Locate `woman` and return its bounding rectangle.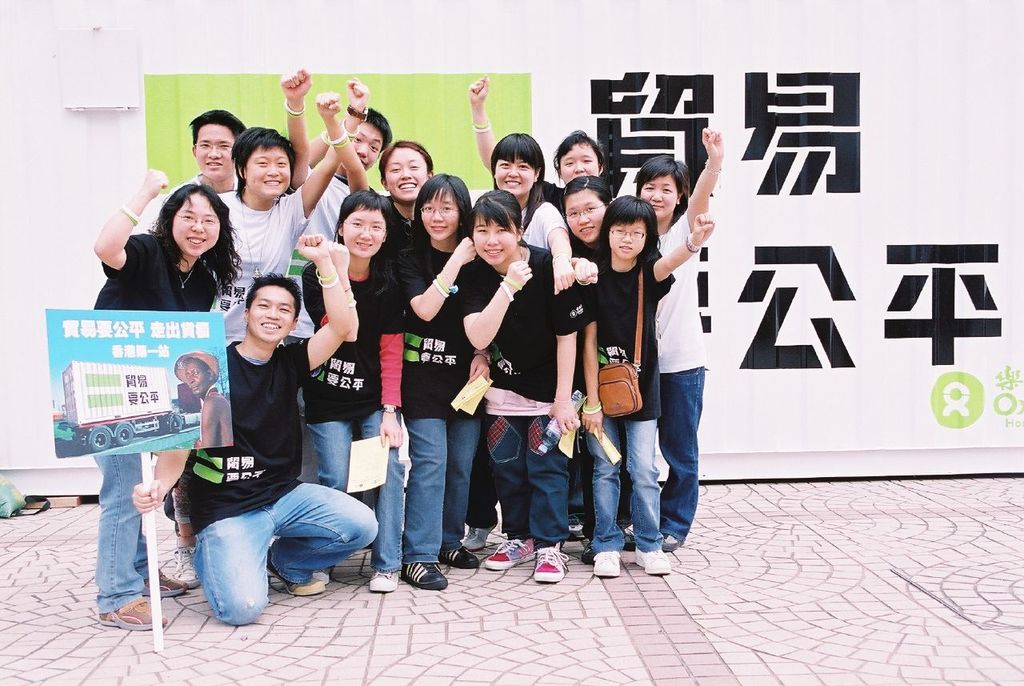
l=451, t=191, r=589, b=584.
